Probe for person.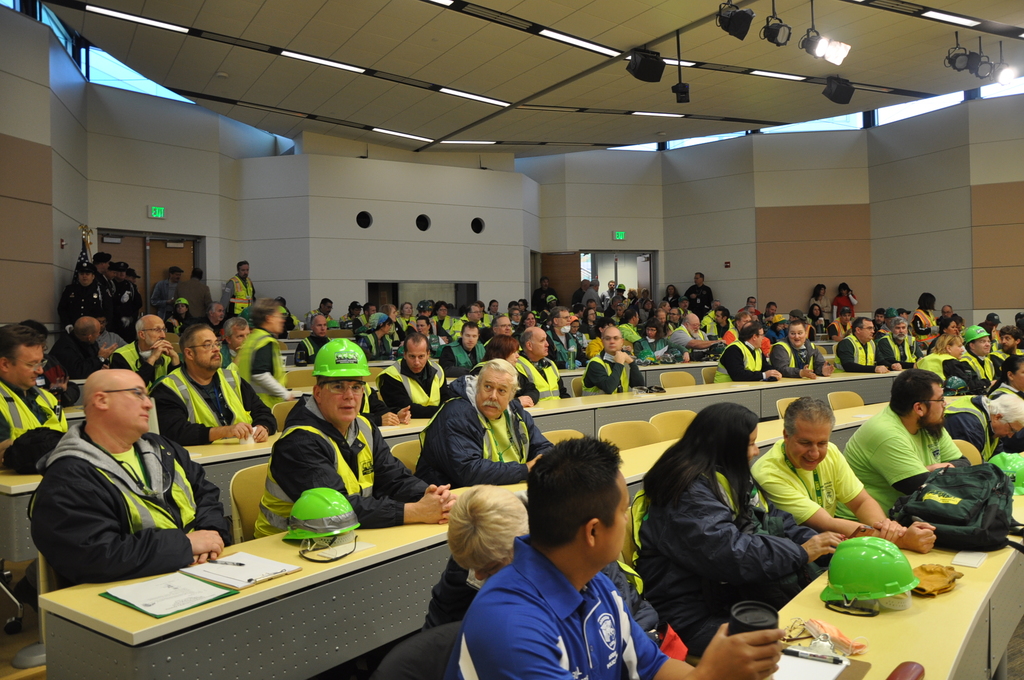
Probe result: (464,307,479,324).
